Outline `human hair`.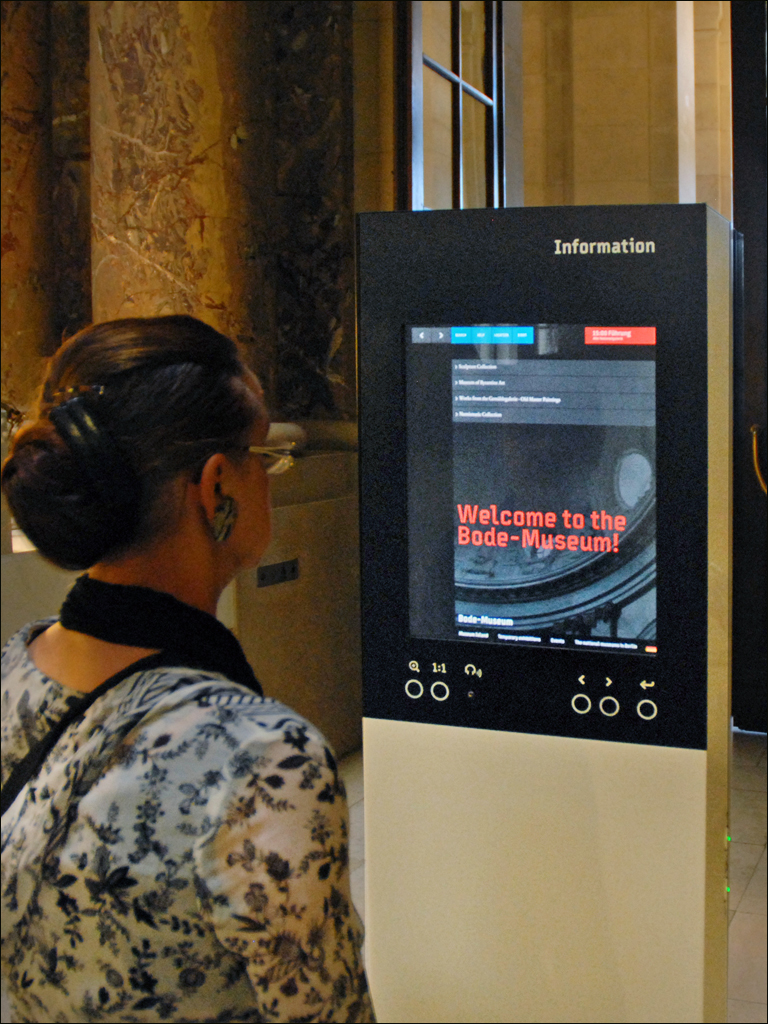
Outline: region(20, 299, 269, 596).
